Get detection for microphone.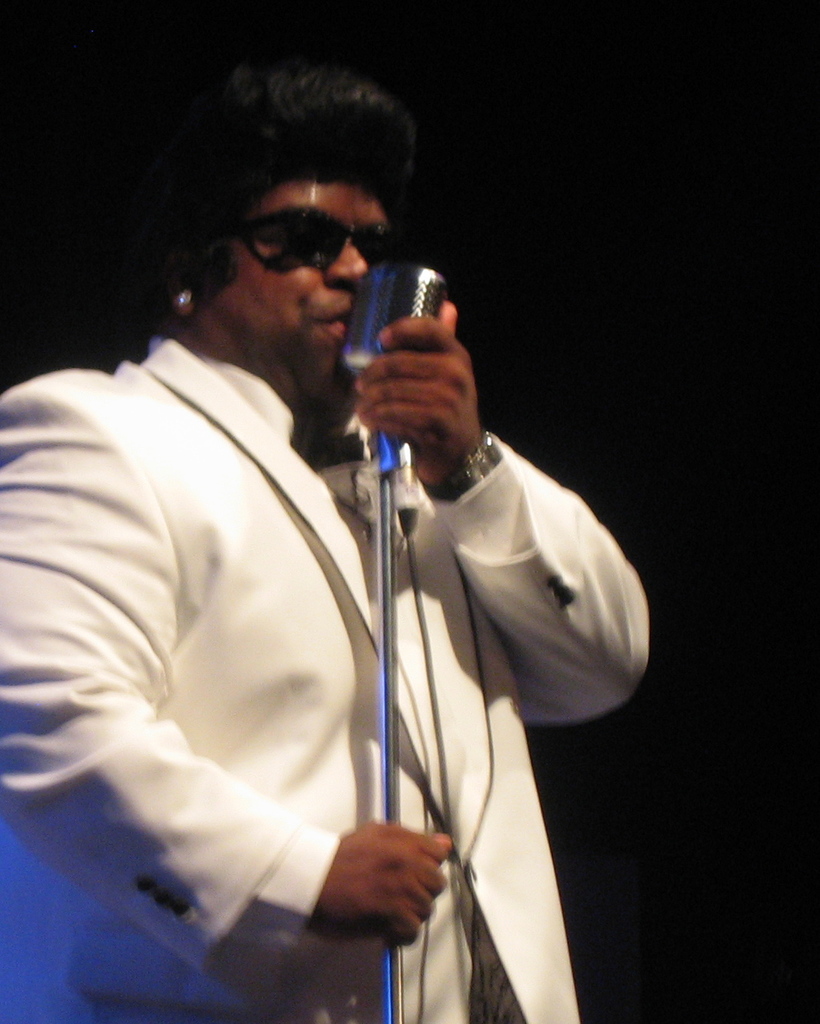
Detection: <region>307, 273, 474, 495</region>.
